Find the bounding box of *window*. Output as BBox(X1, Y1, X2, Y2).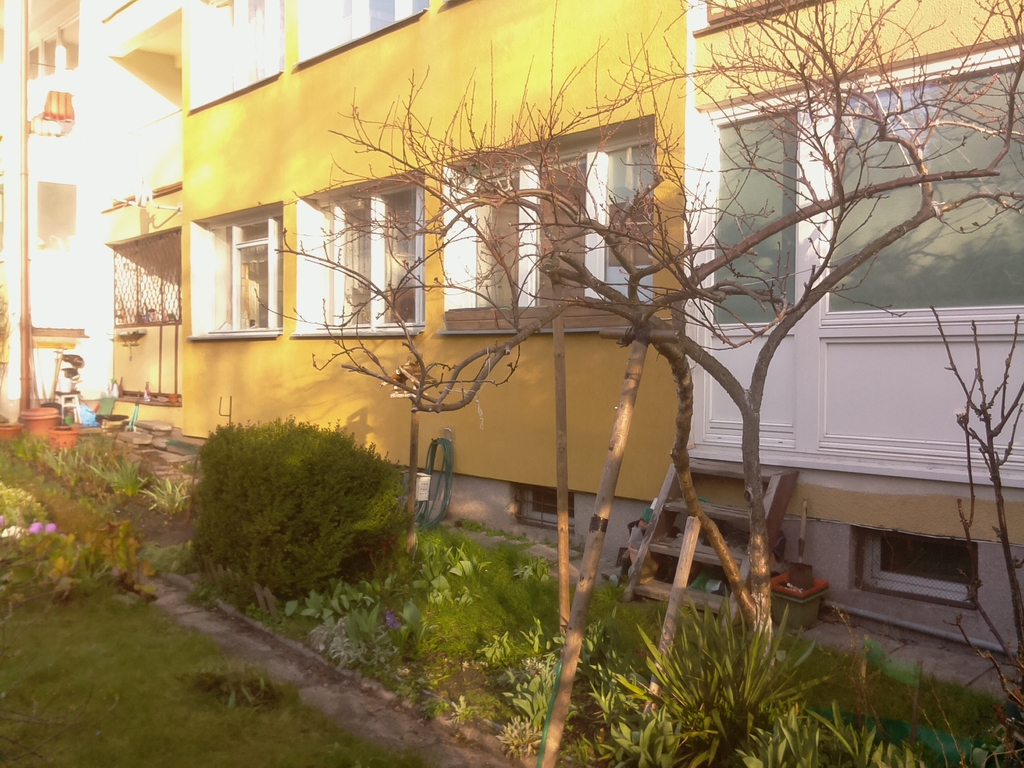
BBox(186, 198, 314, 335).
